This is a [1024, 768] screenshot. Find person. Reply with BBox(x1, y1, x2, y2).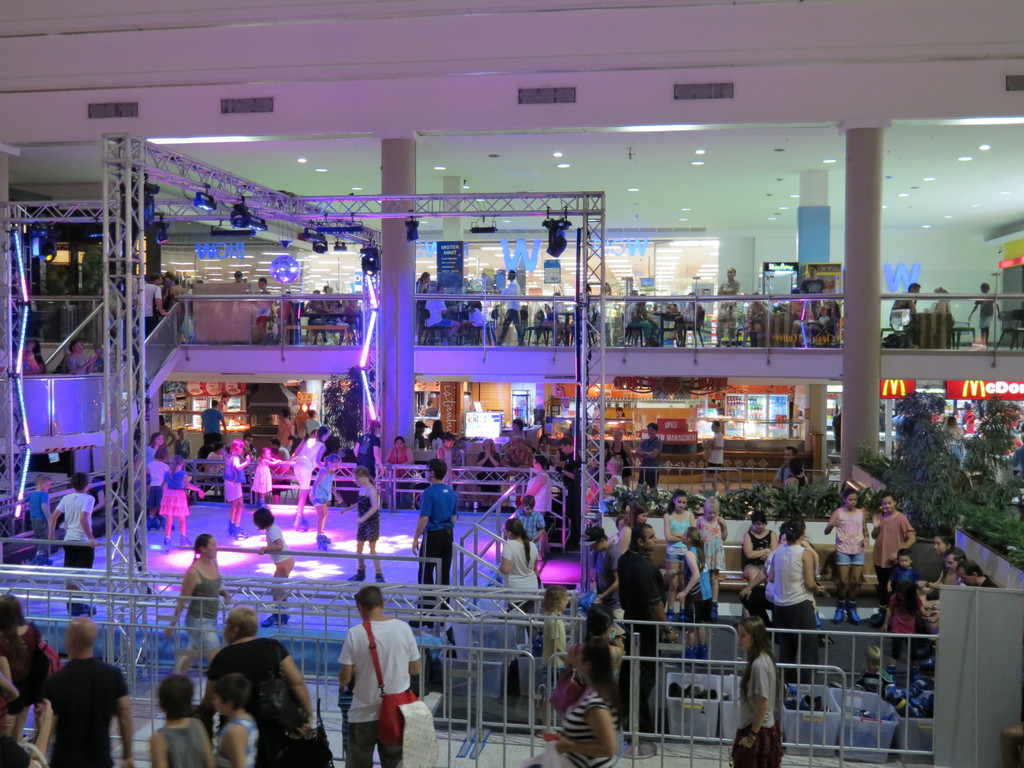
BBox(786, 456, 812, 492).
